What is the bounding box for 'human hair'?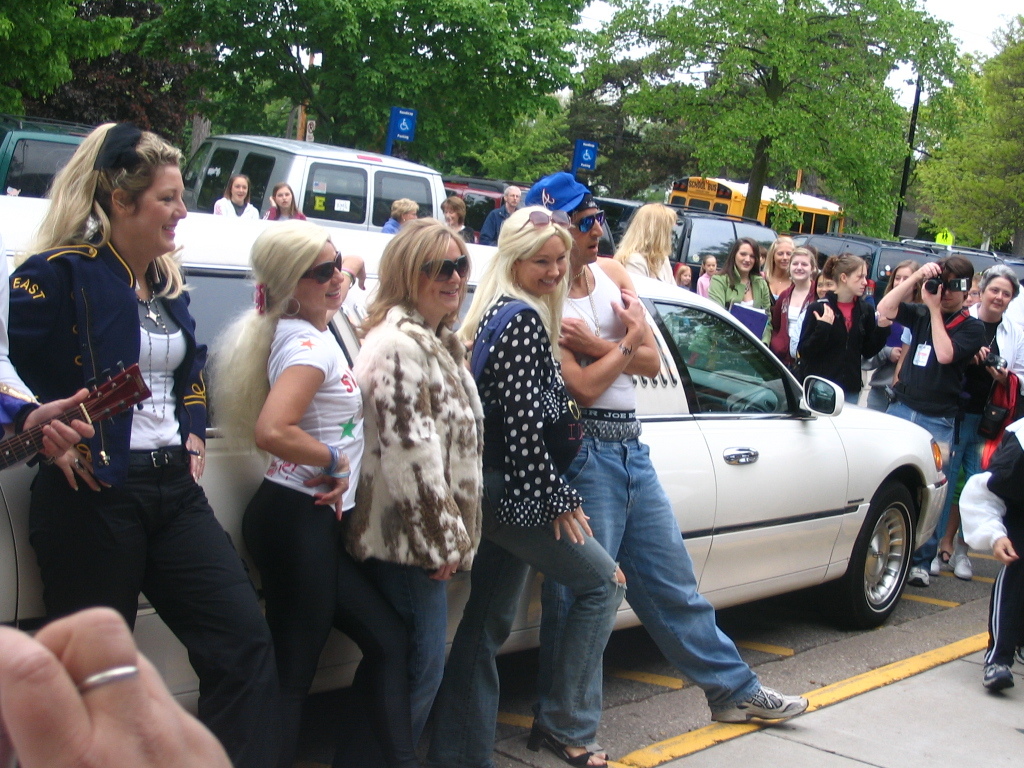
box=[714, 234, 761, 287].
